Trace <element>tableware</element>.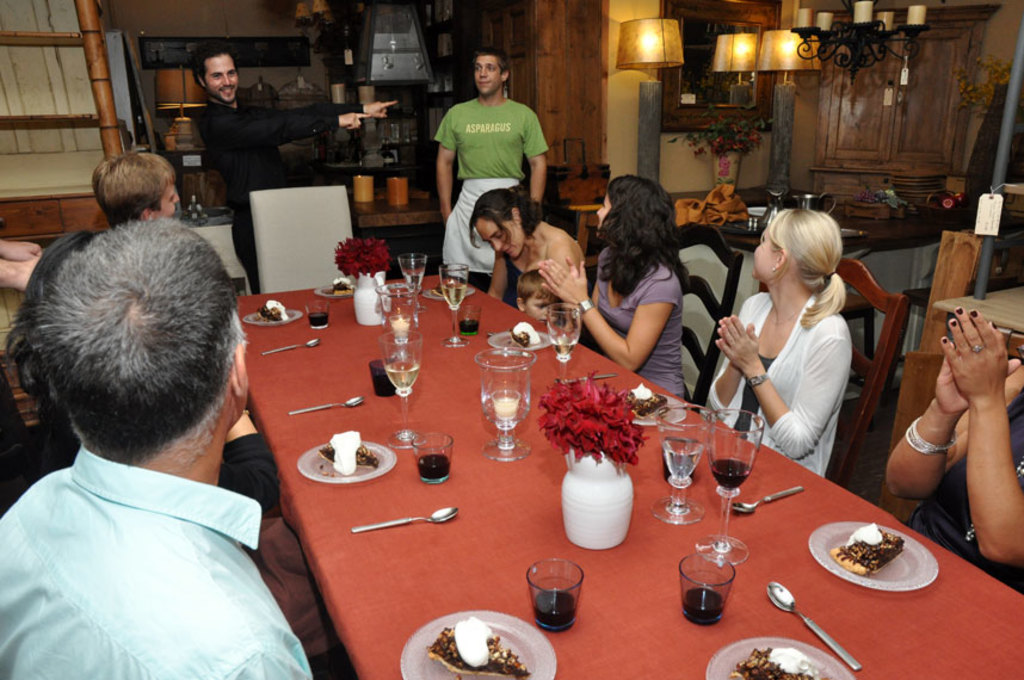
Traced to select_region(409, 431, 457, 484).
